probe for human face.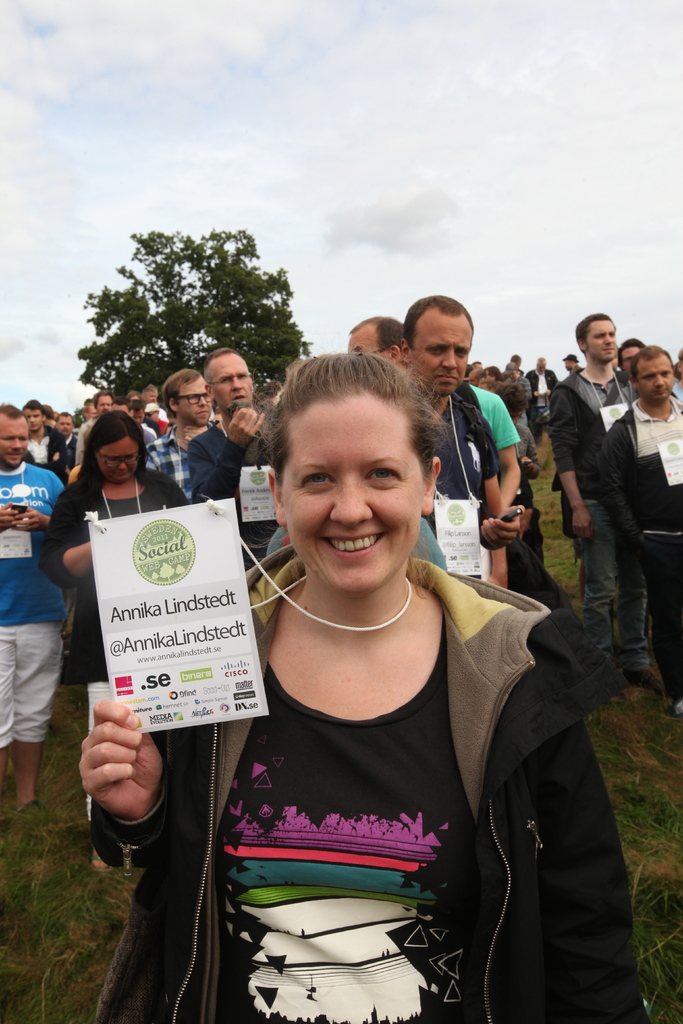
Probe result: bbox=(0, 420, 28, 469).
